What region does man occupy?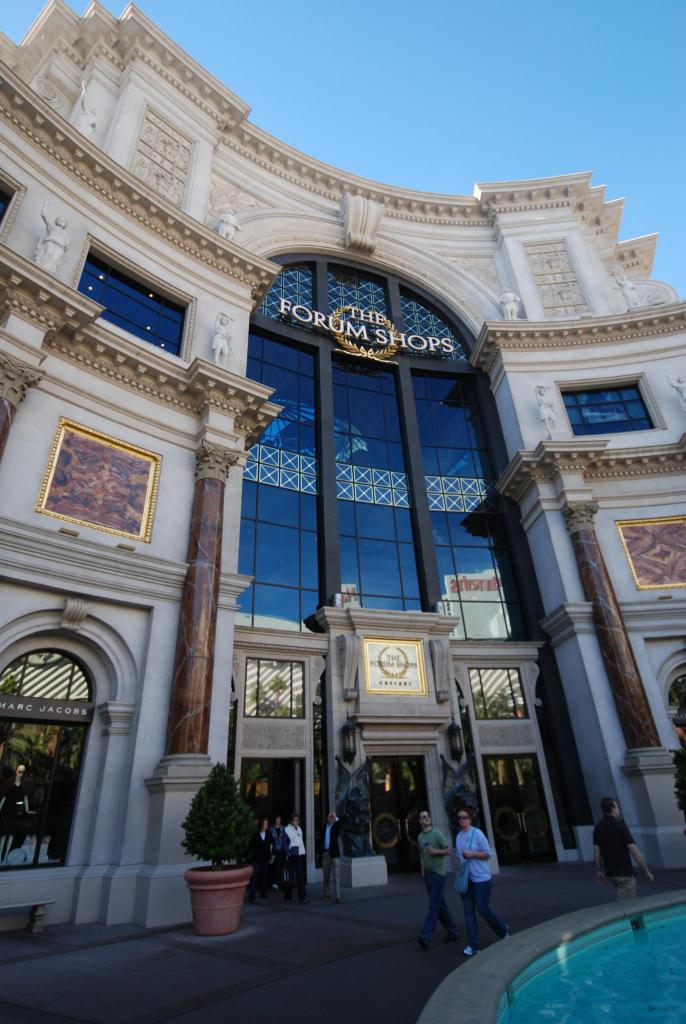
box=[316, 810, 348, 902].
